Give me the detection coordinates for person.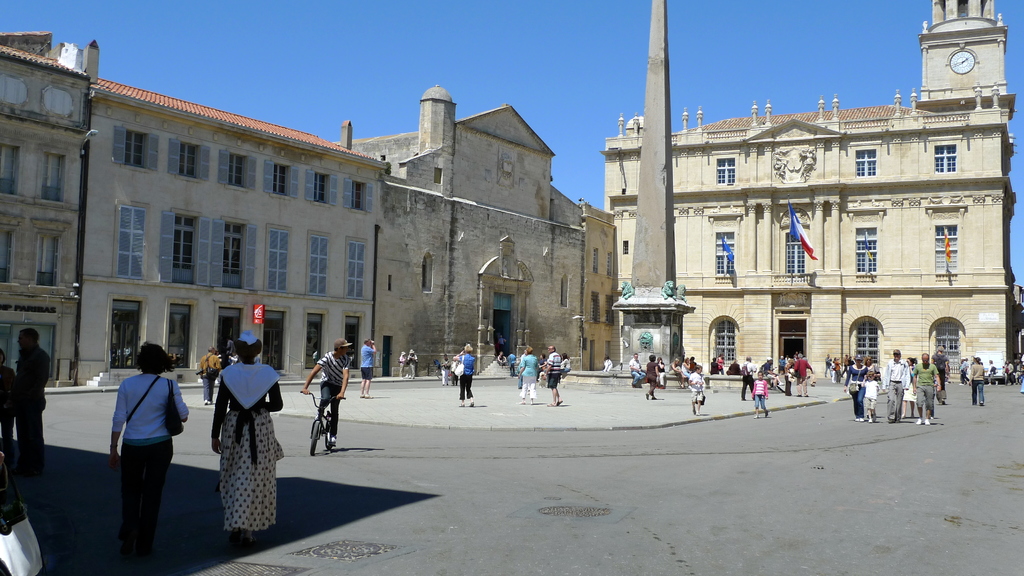
box=[205, 328, 287, 544].
